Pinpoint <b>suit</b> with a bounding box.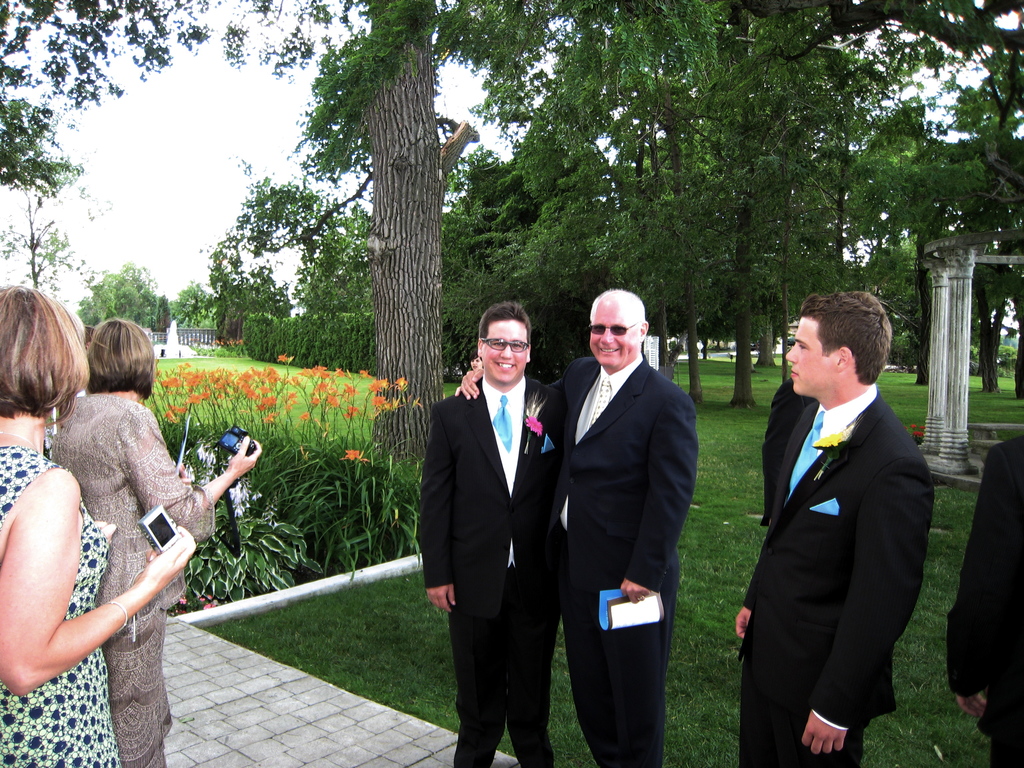
l=410, t=373, r=566, b=767.
